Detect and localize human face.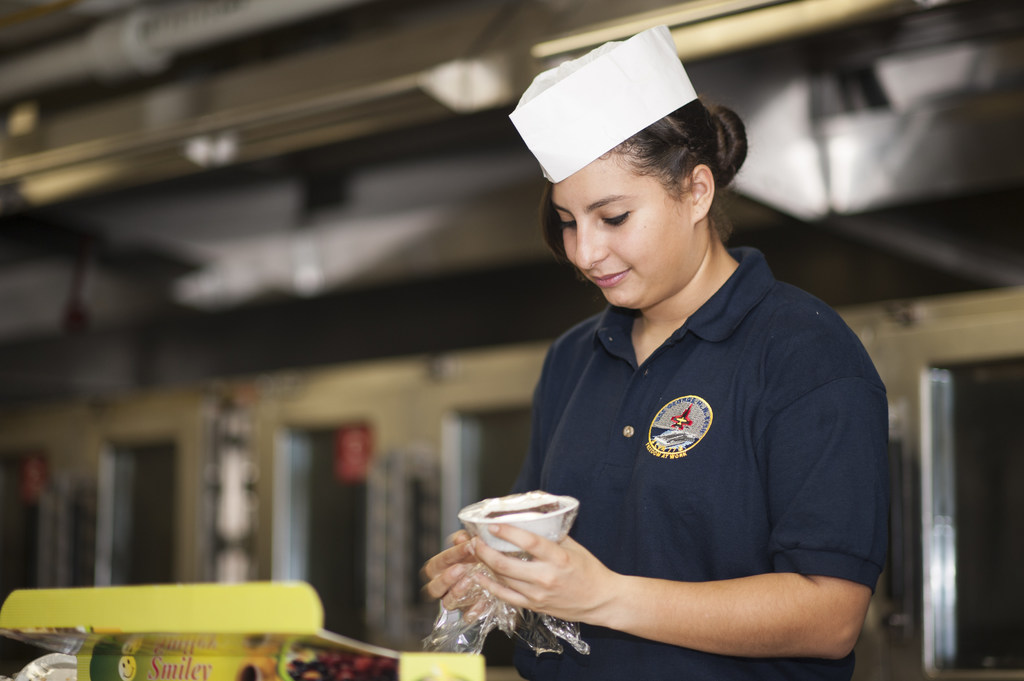
Localized at left=552, top=147, right=697, bottom=307.
